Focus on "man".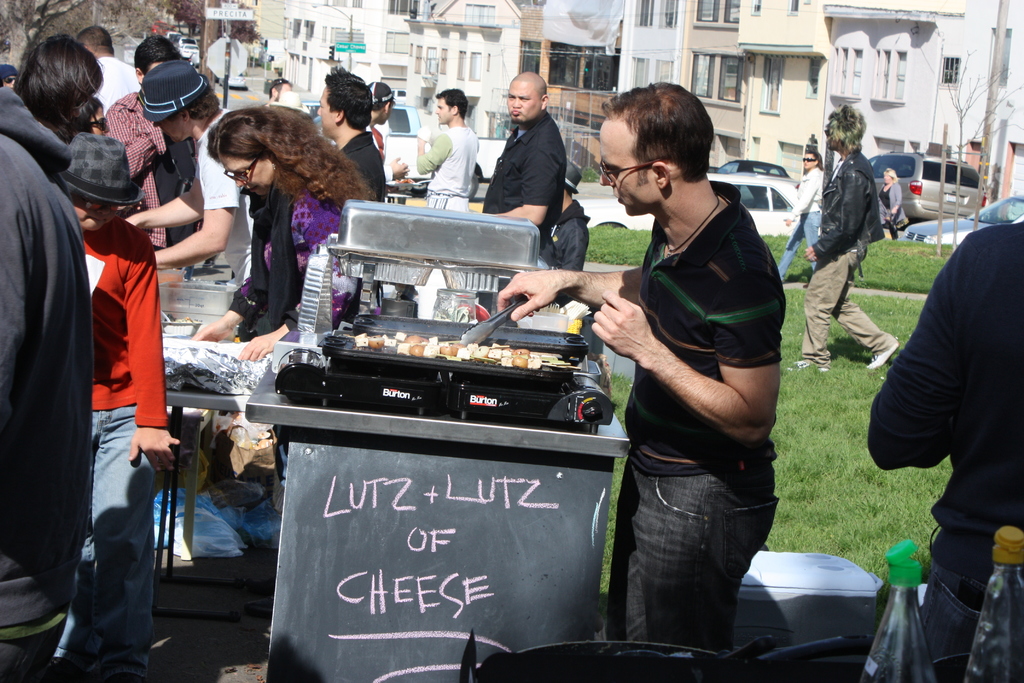
Focused at {"x1": 316, "y1": 69, "x2": 390, "y2": 203}.
